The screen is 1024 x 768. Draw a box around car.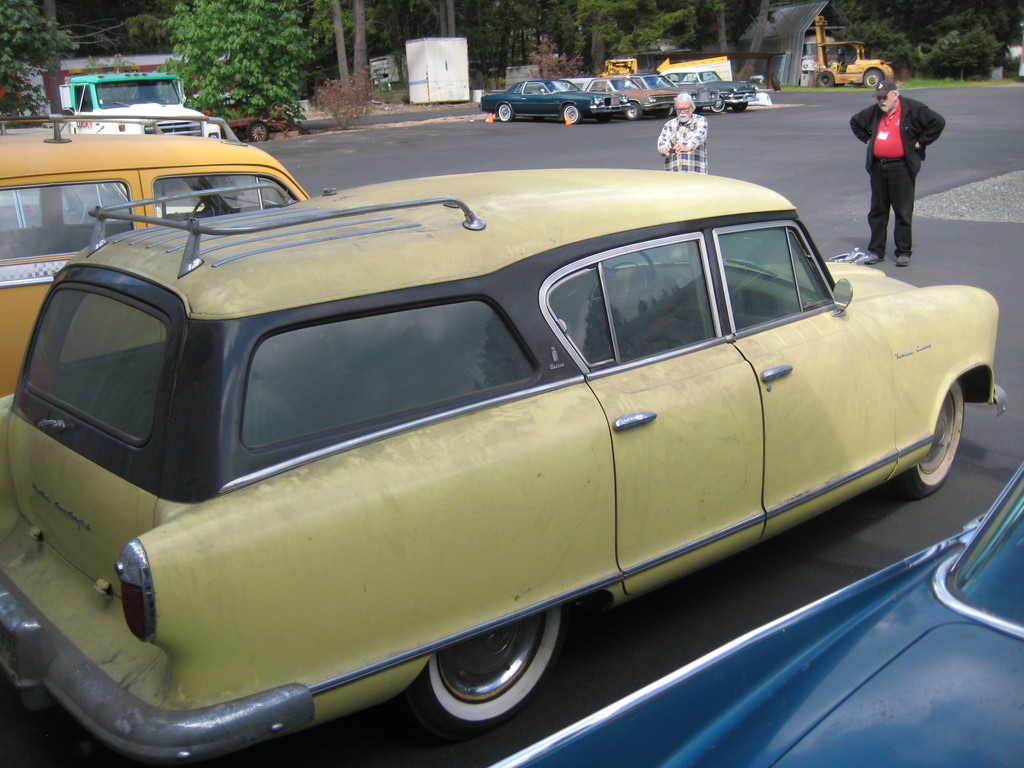
bbox=[0, 141, 959, 750].
